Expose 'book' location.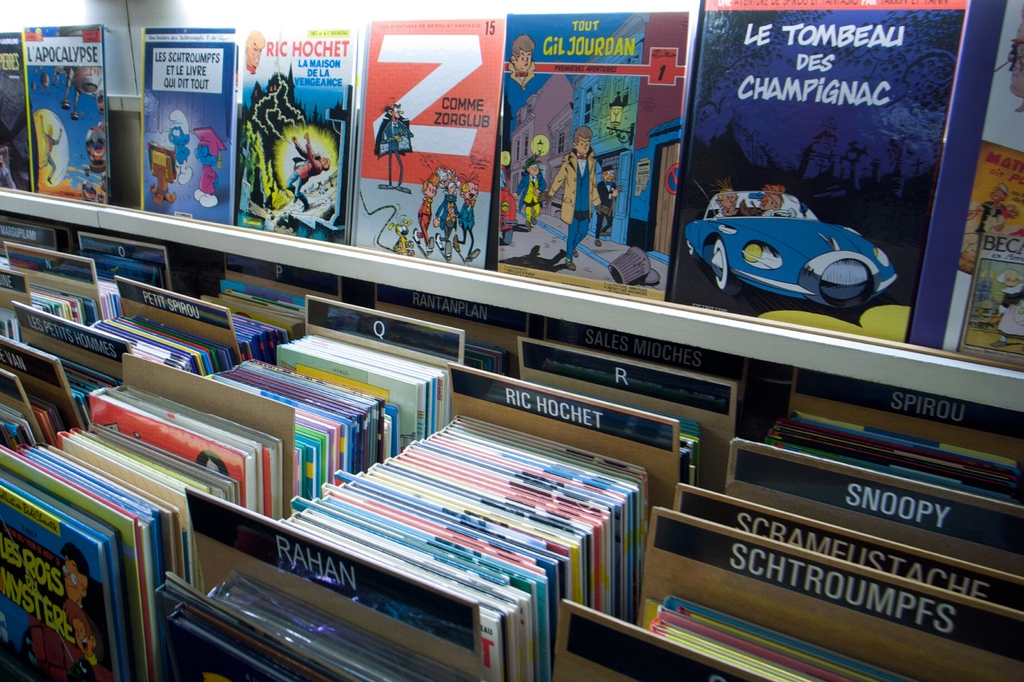
Exposed at 0:28:33:191.
